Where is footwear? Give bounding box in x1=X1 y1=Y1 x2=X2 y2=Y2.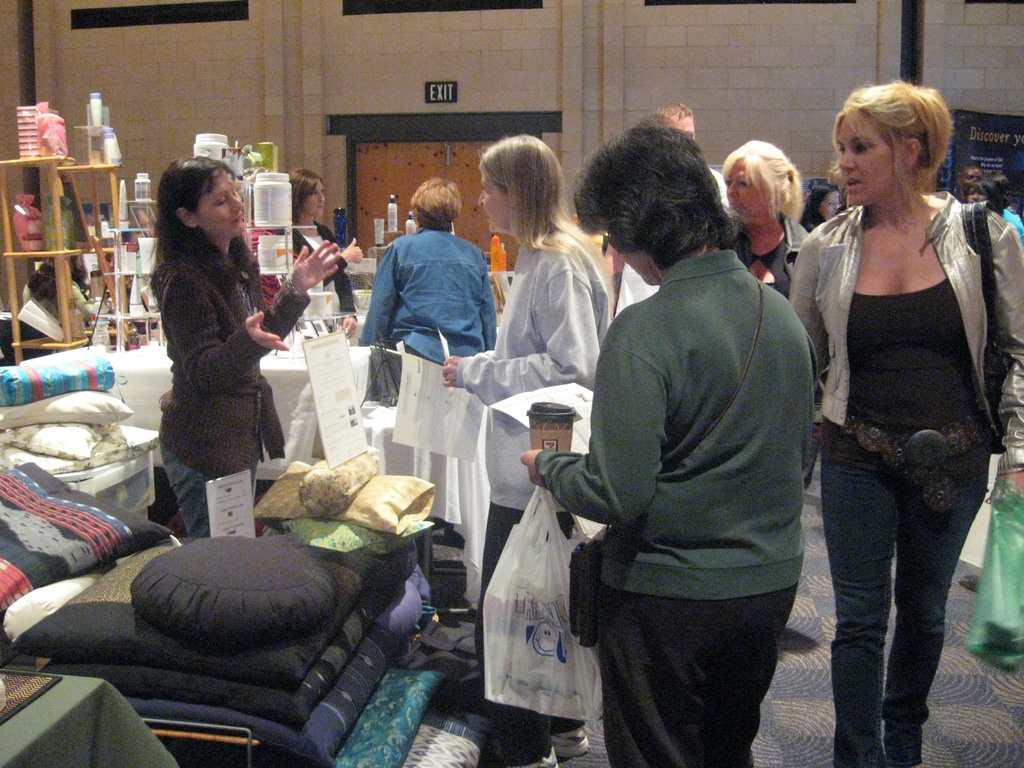
x1=548 y1=729 x2=591 y2=760.
